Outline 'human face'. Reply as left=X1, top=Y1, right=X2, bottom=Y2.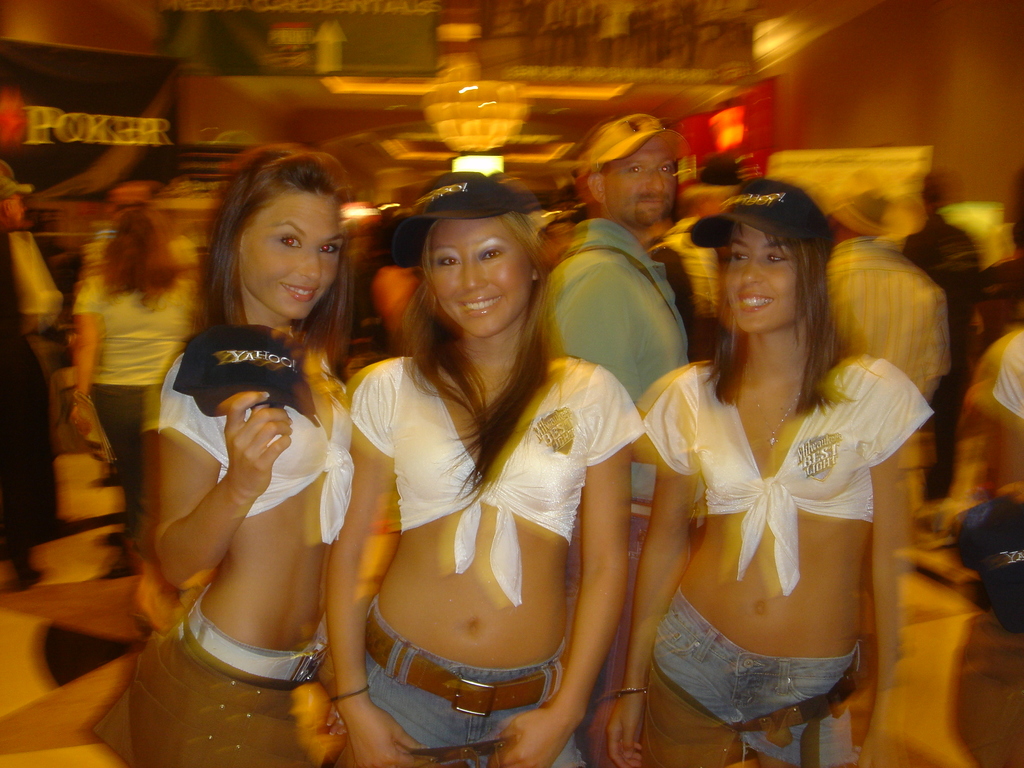
left=433, top=217, right=532, bottom=336.
